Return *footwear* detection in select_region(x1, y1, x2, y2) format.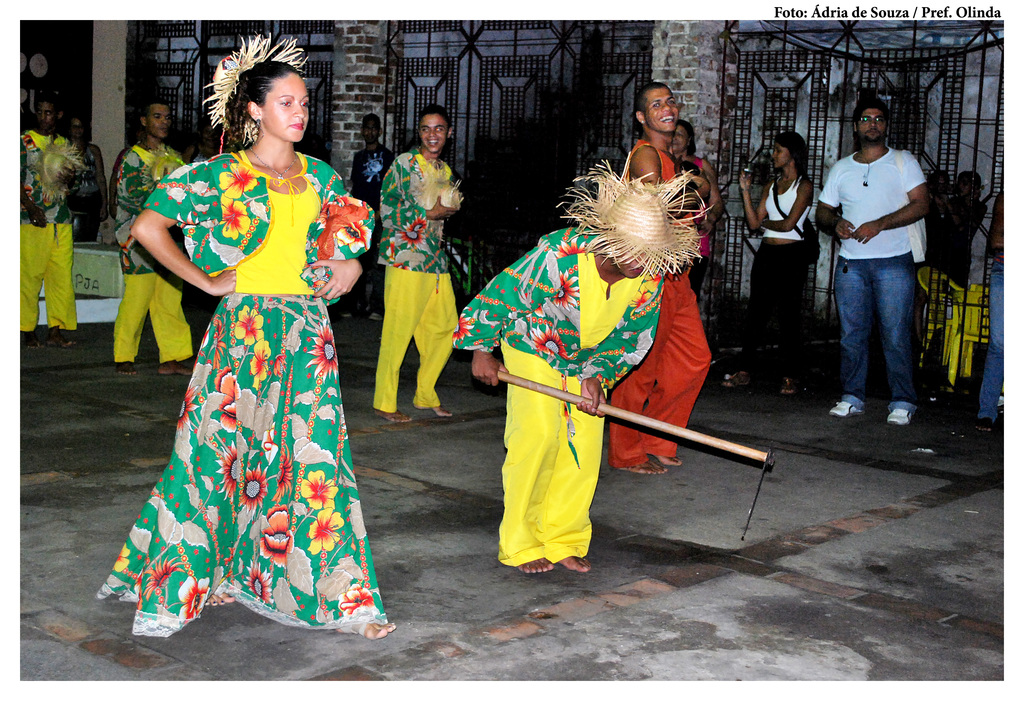
select_region(886, 404, 912, 429).
